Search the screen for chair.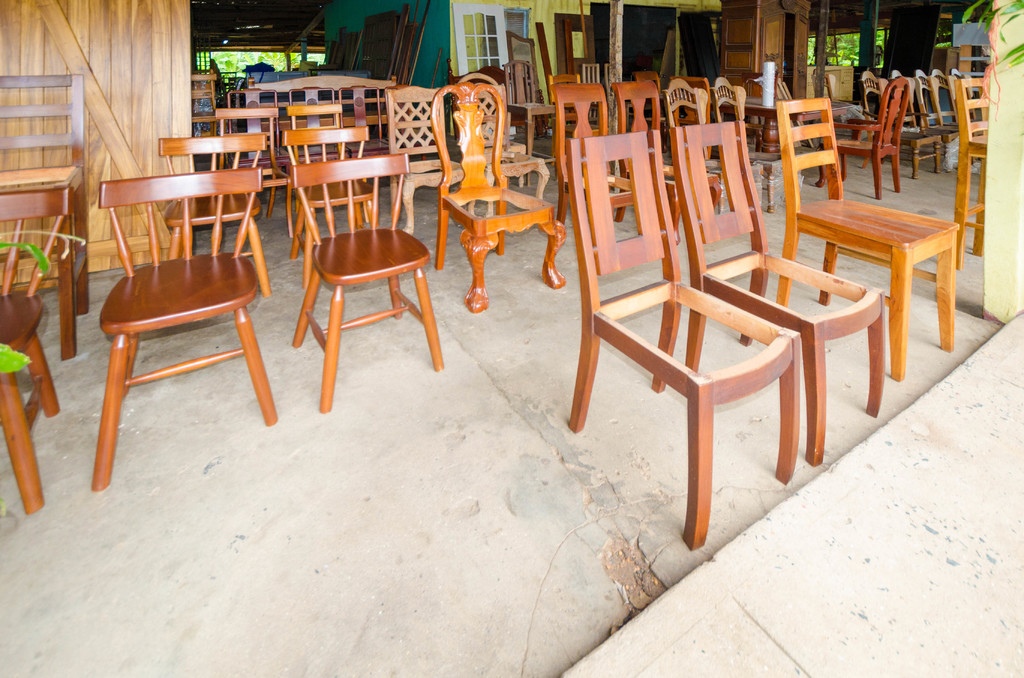
Found at [387, 80, 447, 236].
